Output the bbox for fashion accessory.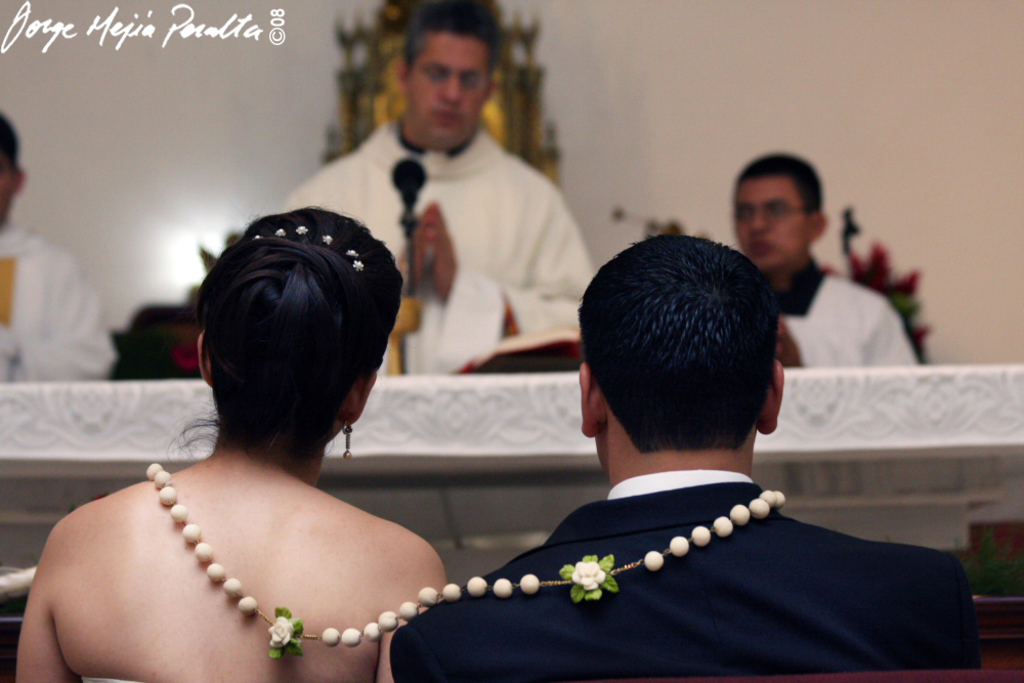
BBox(272, 225, 285, 237).
